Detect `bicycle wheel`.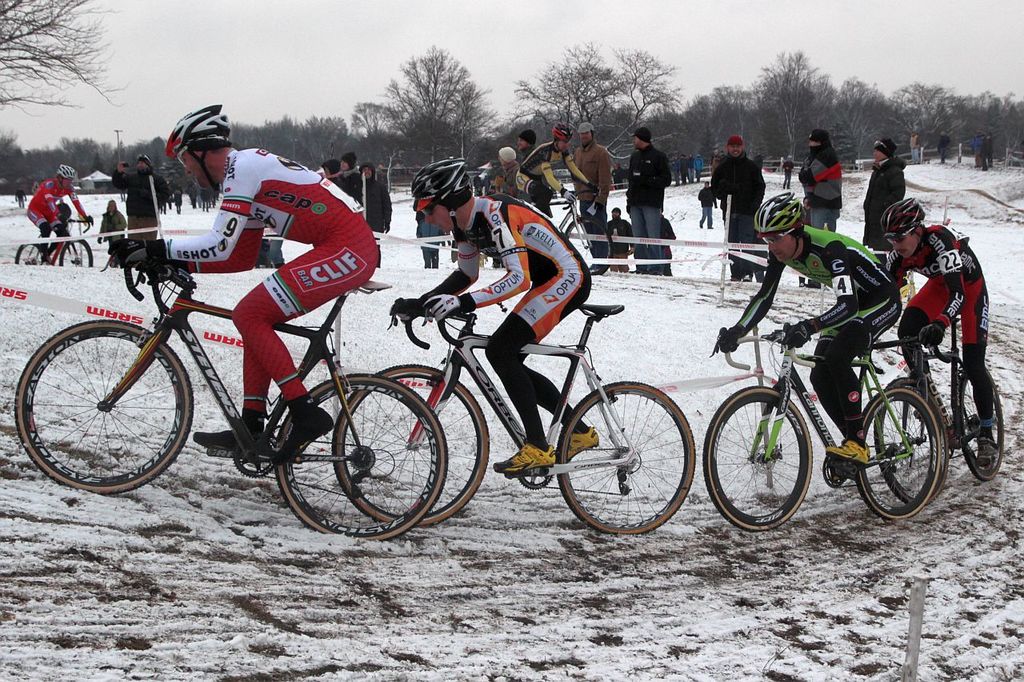
Detected at <box>8,317,192,501</box>.
